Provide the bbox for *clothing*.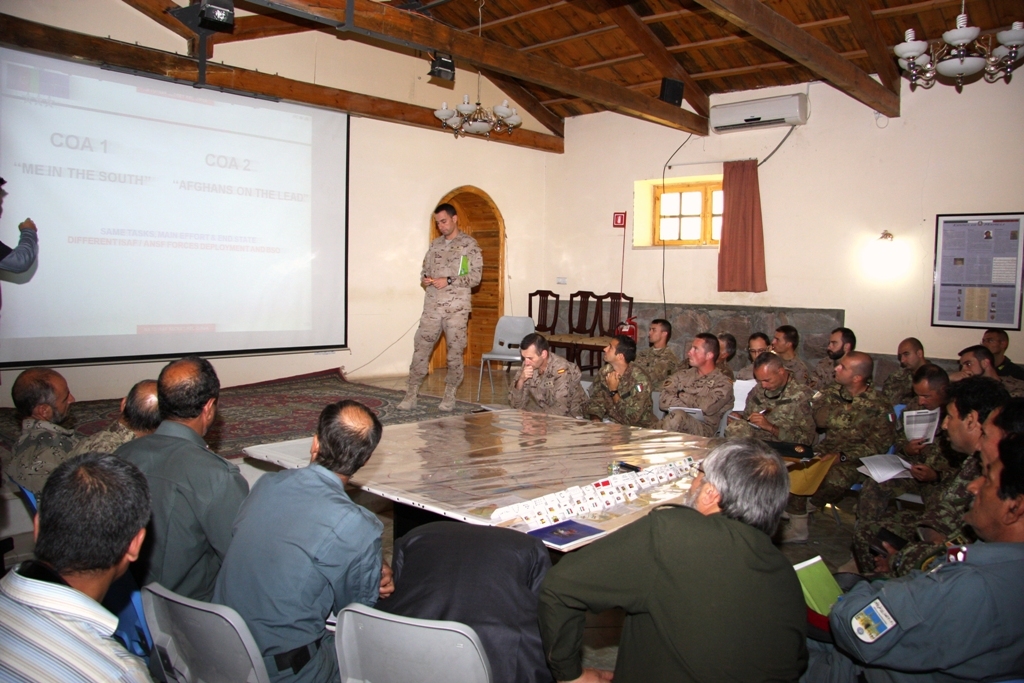
0,560,153,682.
